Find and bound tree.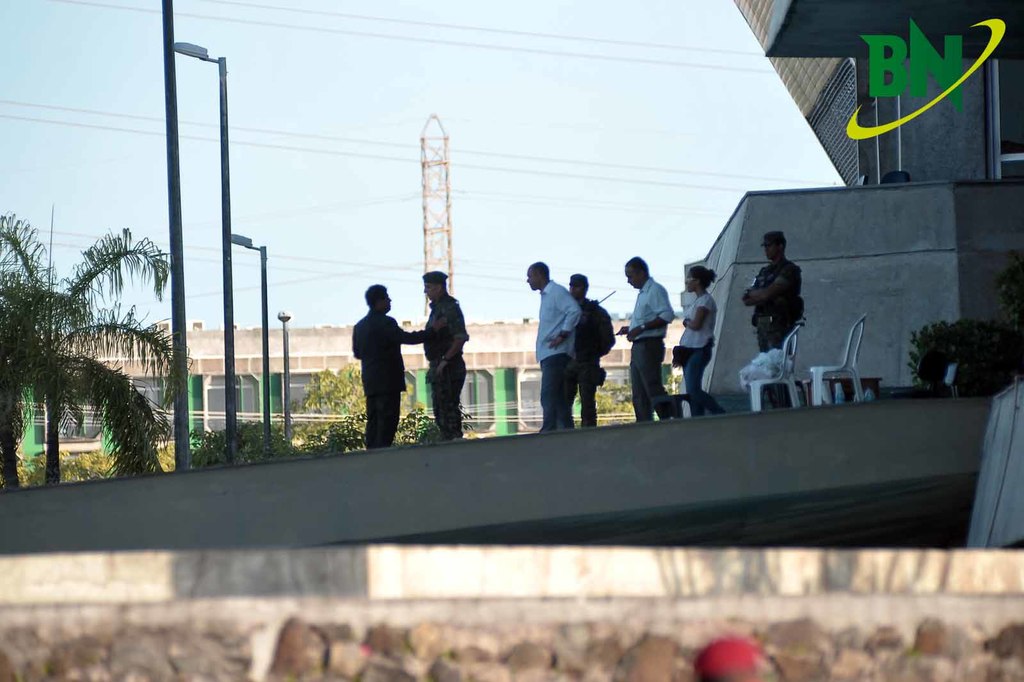
Bound: rect(0, 211, 198, 490).
